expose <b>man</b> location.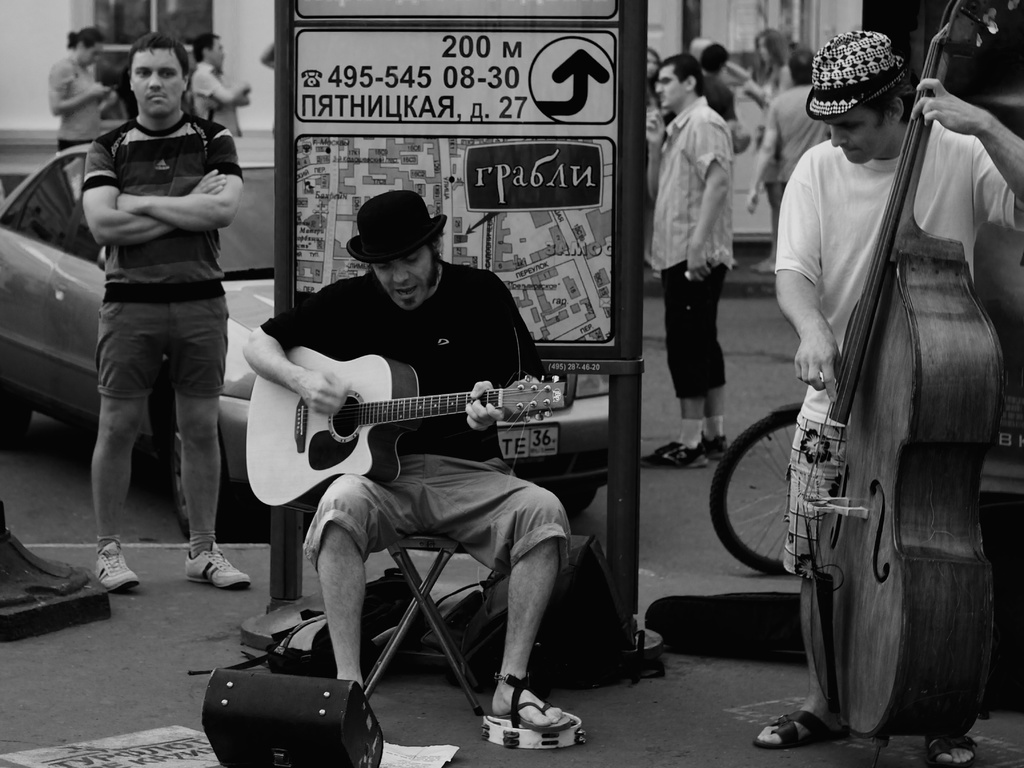
Exposed at [x1=57, y1=42, x2=255, y2=597].
